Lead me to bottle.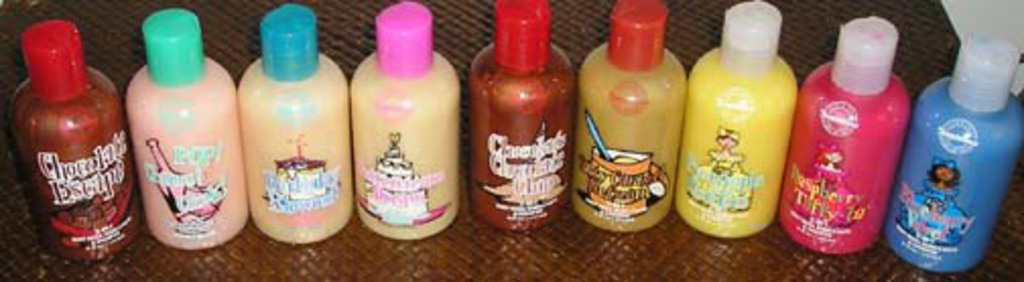
Lead to (x1=349, y1=0, x2=463, y2=243).
